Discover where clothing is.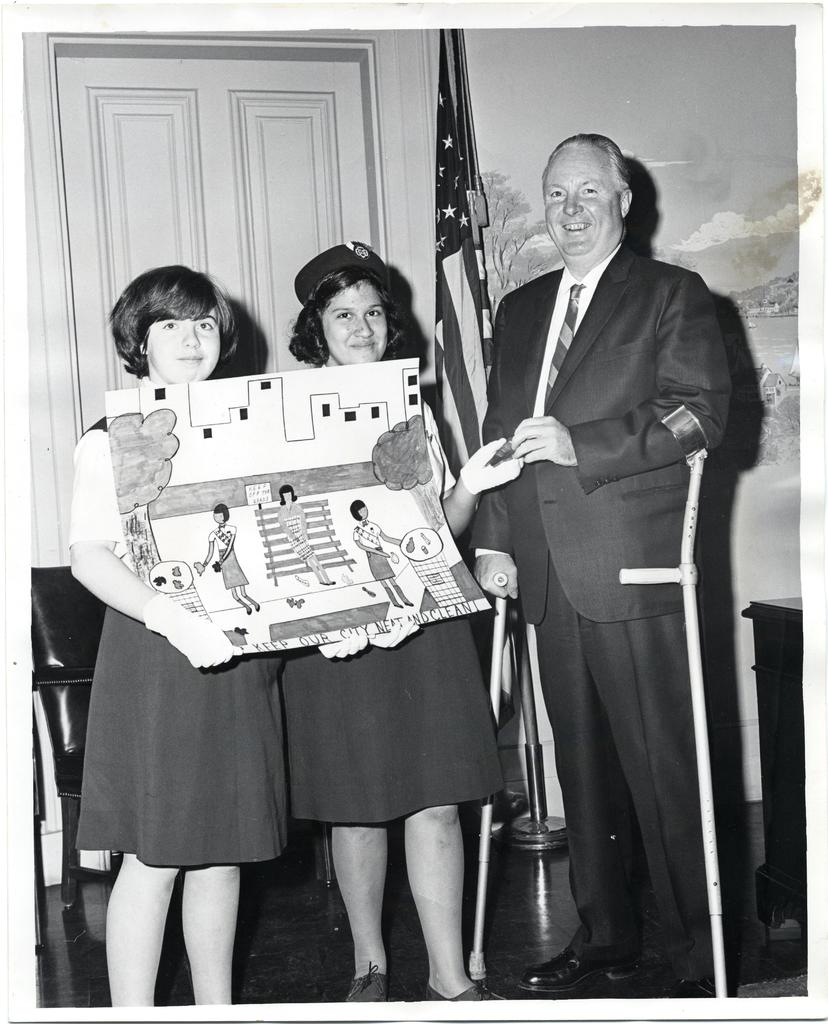
Discovered at (left=206, top=524, right=246, bottom=588).
